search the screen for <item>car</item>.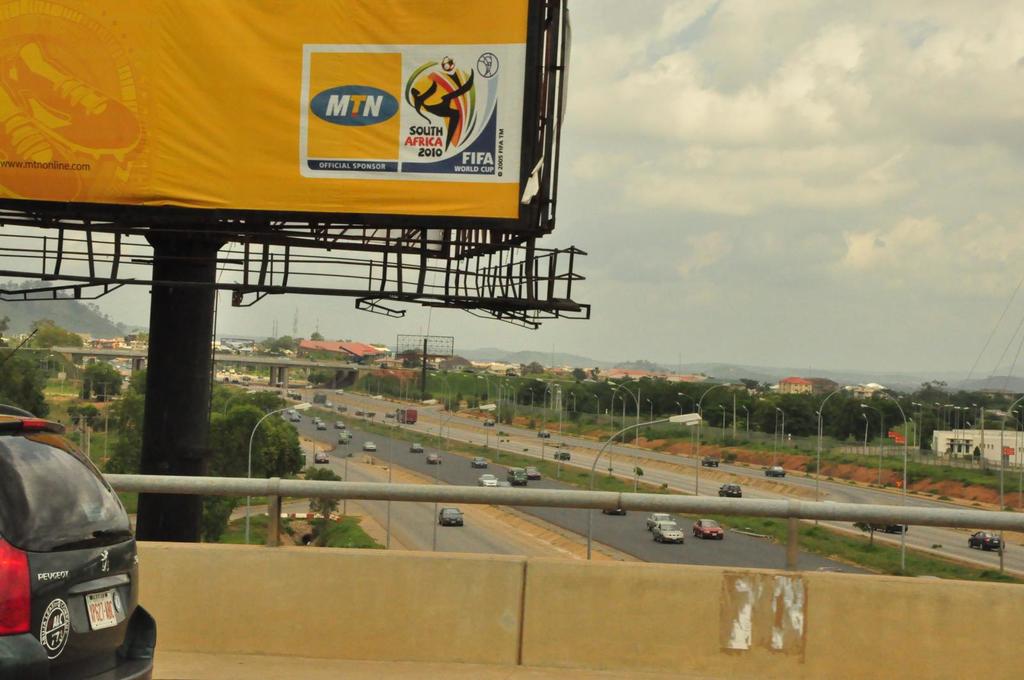
Found at x1=332 y1=421 x2=344 y2=430.
